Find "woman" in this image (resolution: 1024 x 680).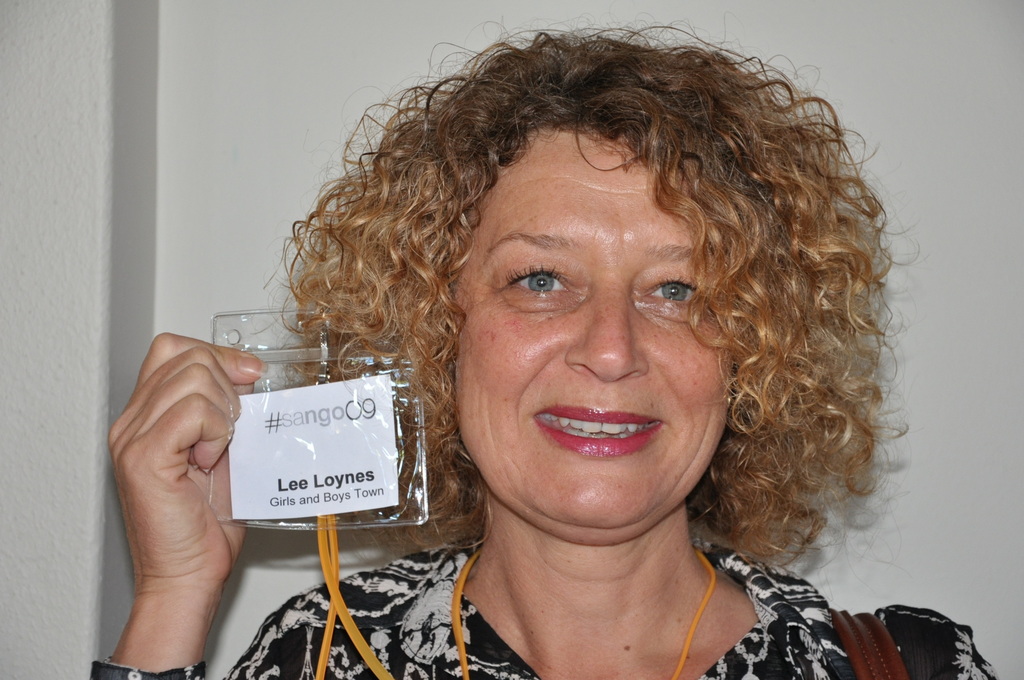
[left=90, top=14, right=1006, bottom=679].
